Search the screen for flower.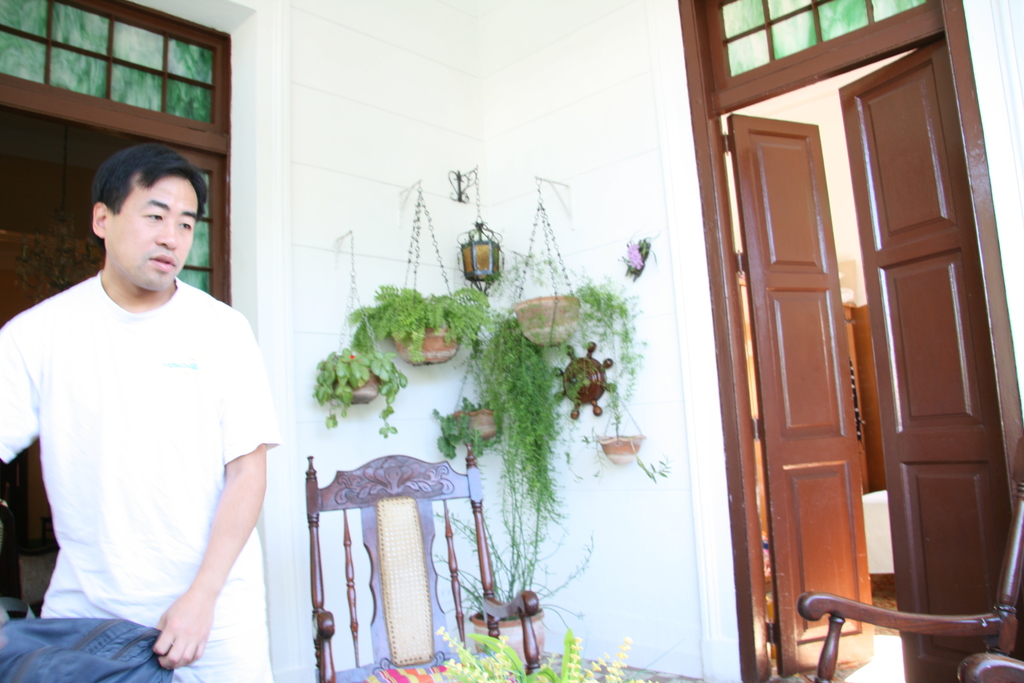
Found at (618, 238, 650, 266).
